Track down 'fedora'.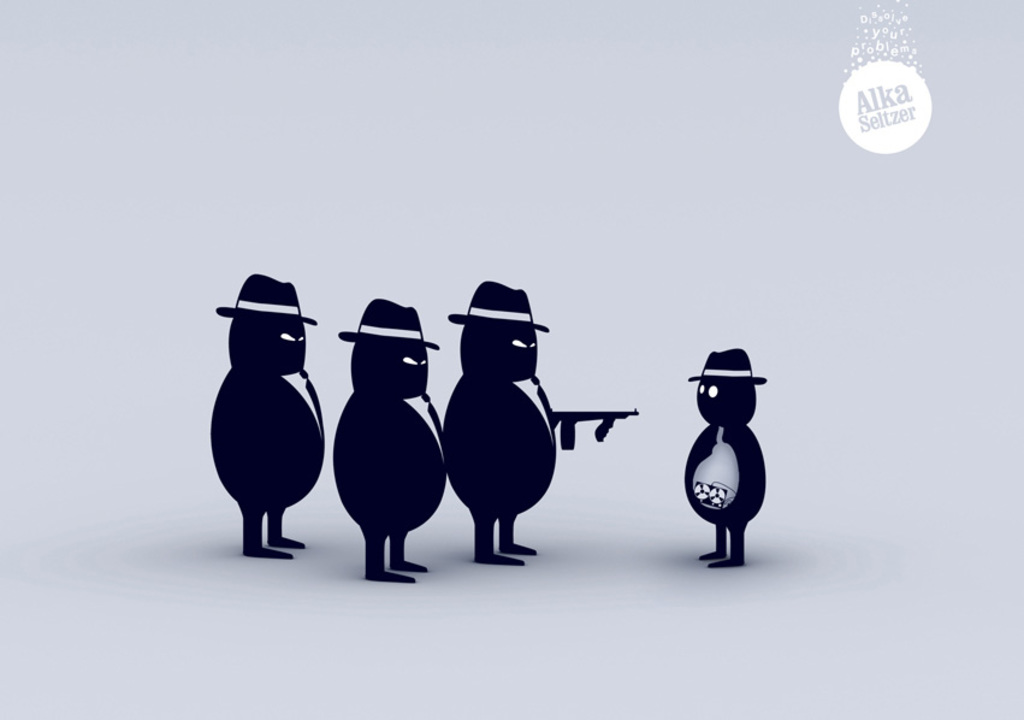
Tracked to [685, 344, 766, 396].
